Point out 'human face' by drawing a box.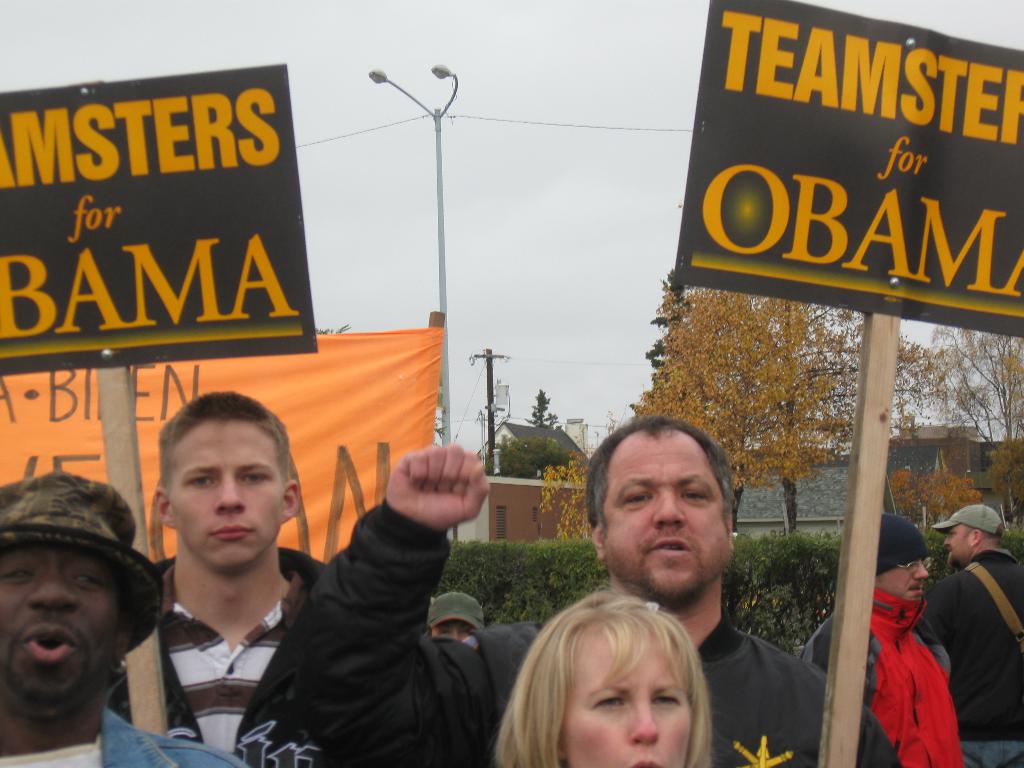
bbox=[433, 620, 472, 644].
